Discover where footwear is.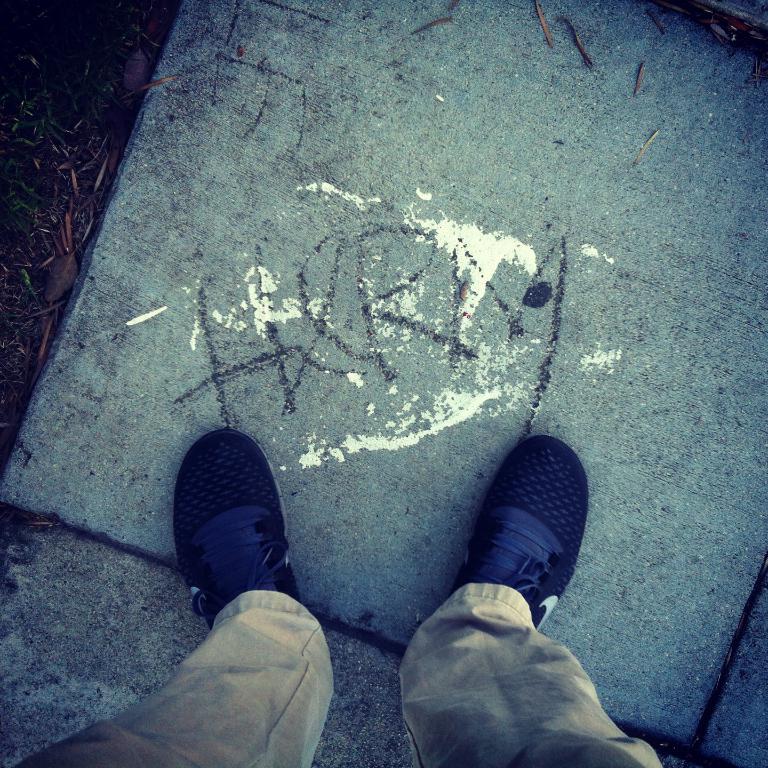
Discovered at <bbox>449, 431, 590, 627</bbox>.
